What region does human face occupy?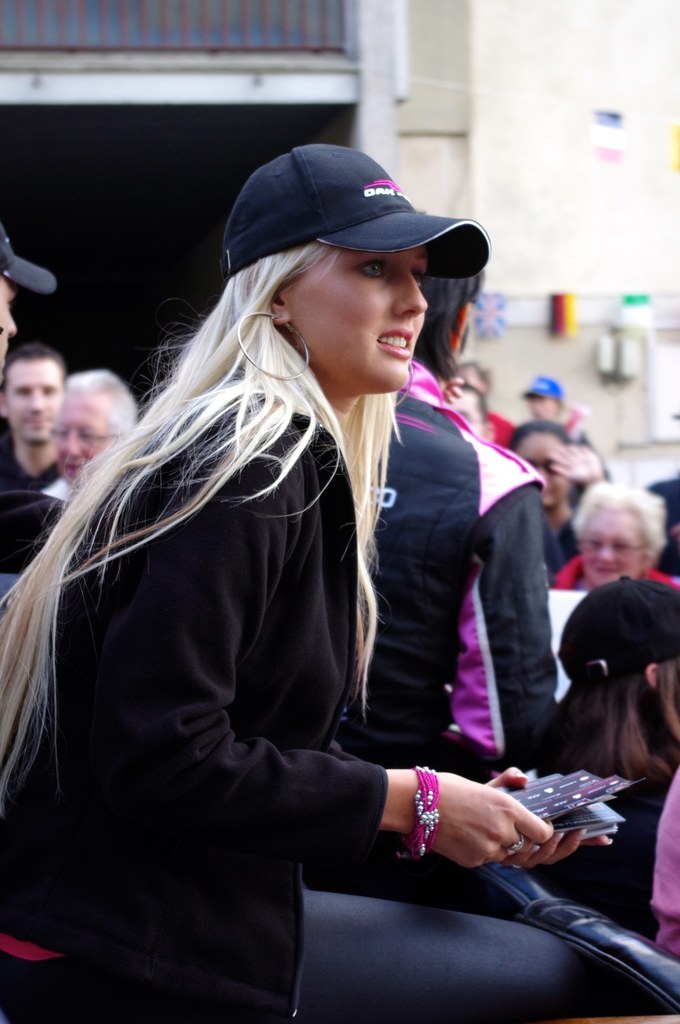
bbox=(5, 361, 61, 436).
